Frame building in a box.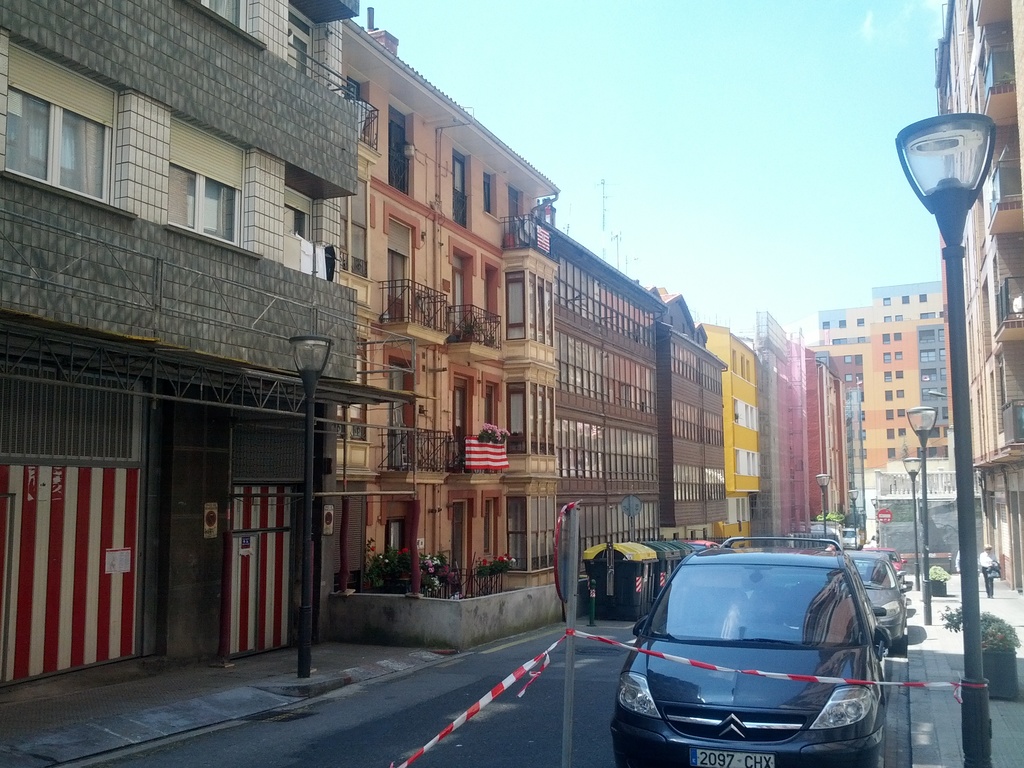
bbox=(702, 324, 759, 550).
